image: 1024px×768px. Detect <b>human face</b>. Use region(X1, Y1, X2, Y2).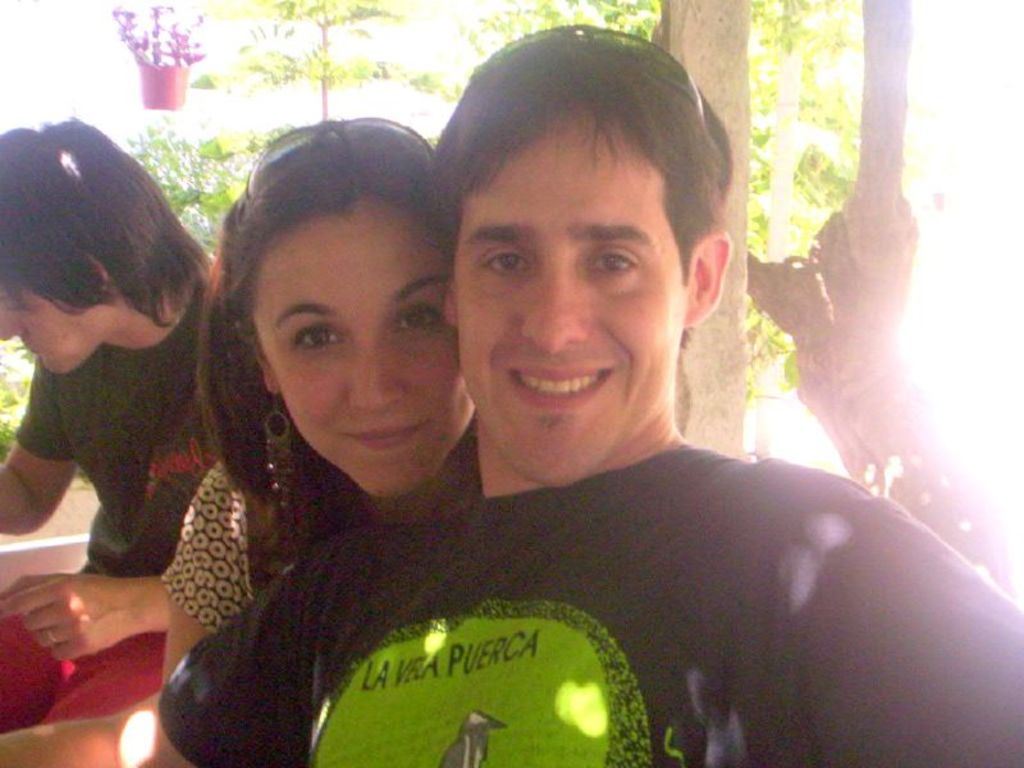
region(1, 285, 101, 375).
